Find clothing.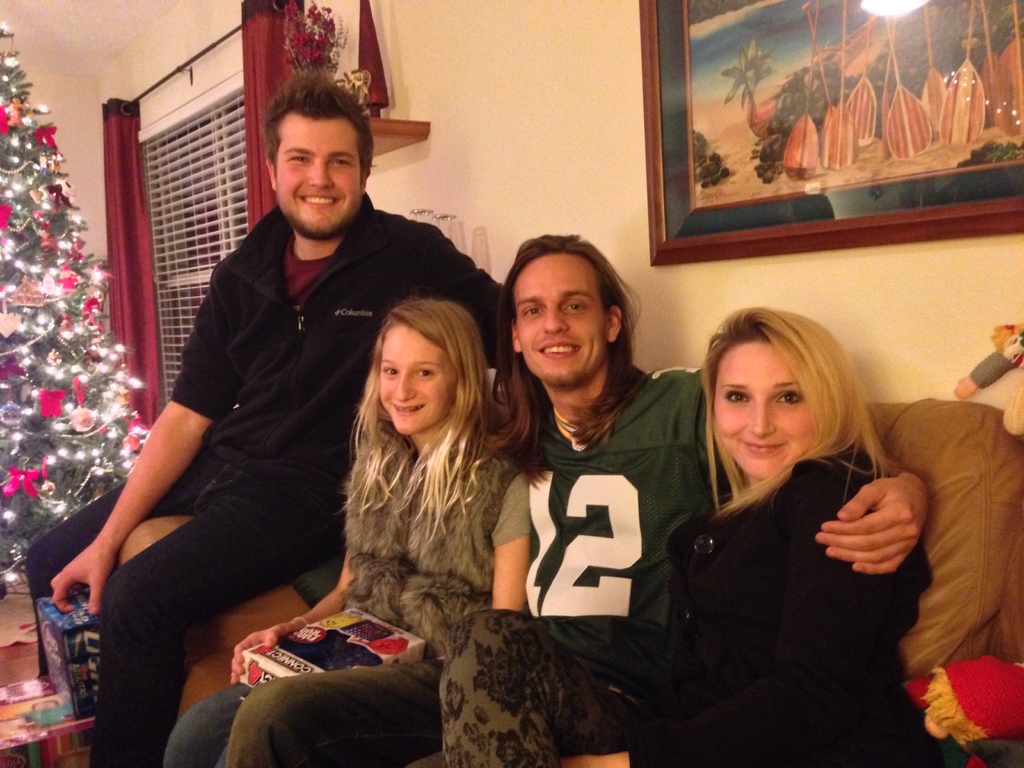
pyautogui.locateOnScreen(154, 421, 520, 766).
